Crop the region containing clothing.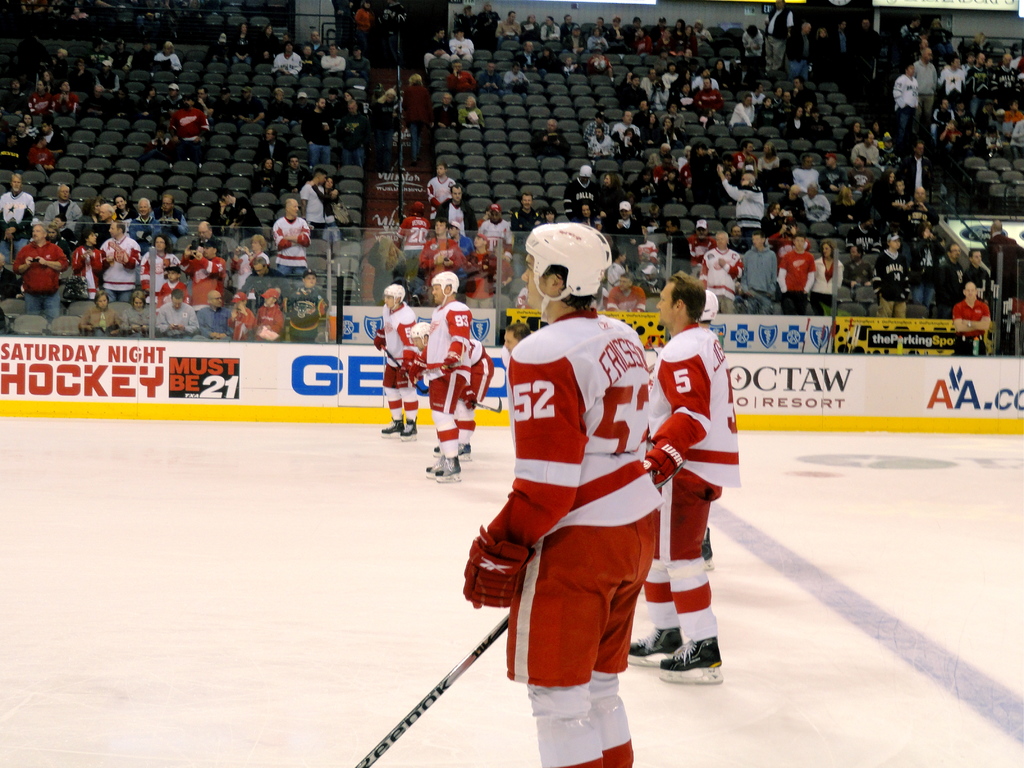
Crop region: (x1=146, y1=250, x2=182, y2=317).
